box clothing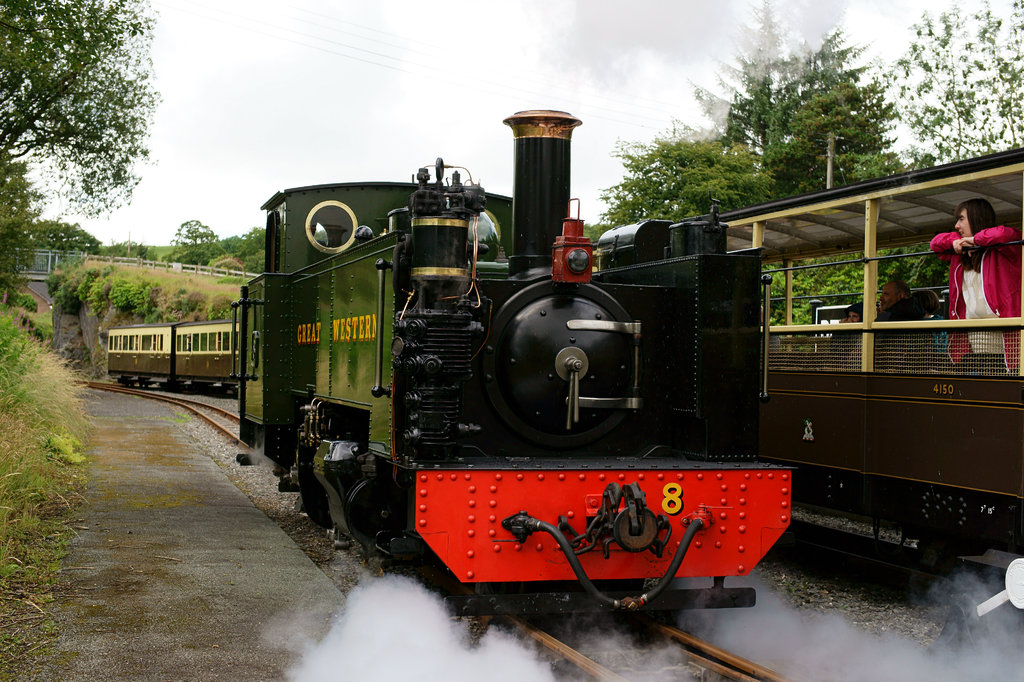
rect(936, 207, 1012, 349)
